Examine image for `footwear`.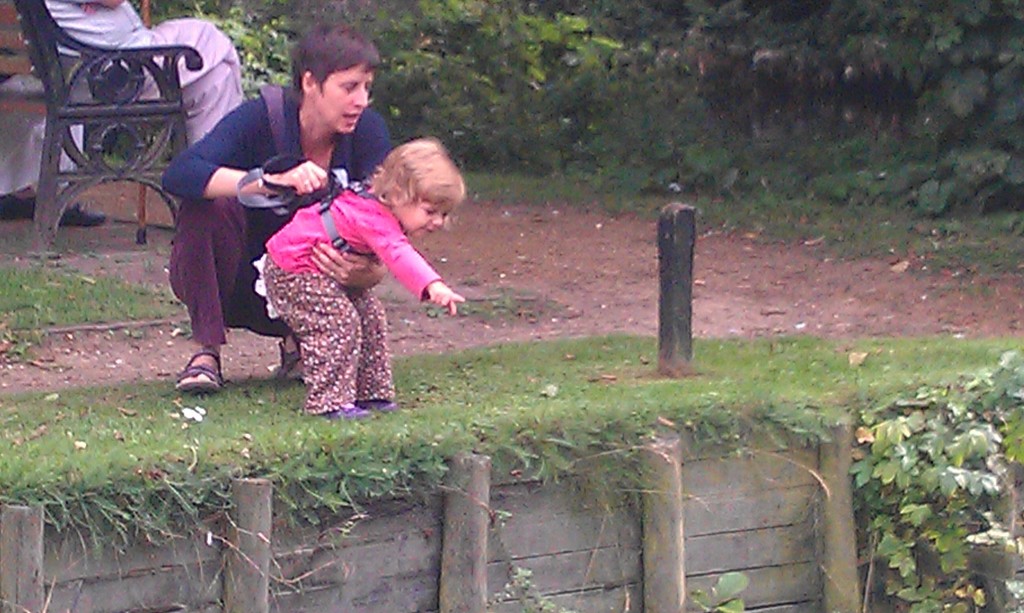
Examination result: bbox=[276, 348, 304, 381].
